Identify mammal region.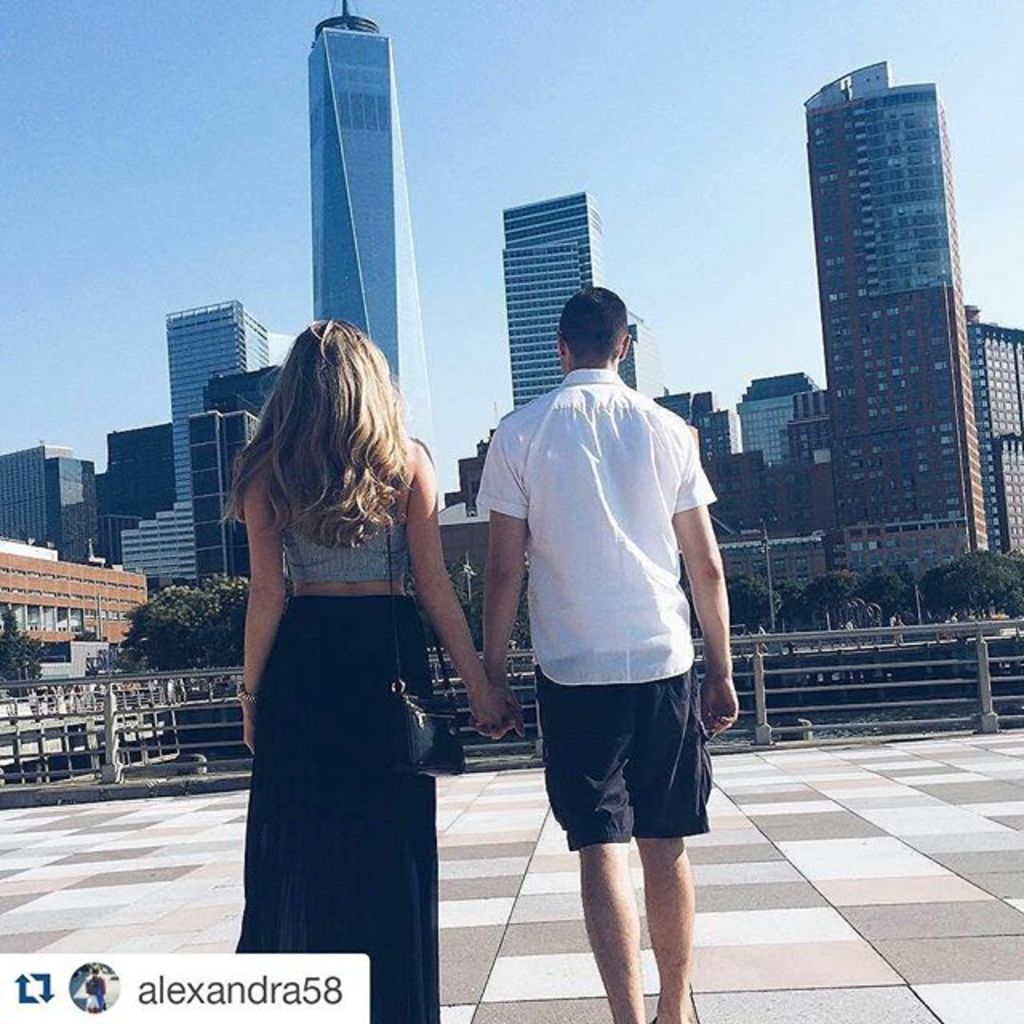
Region: 752:622:766:651.
